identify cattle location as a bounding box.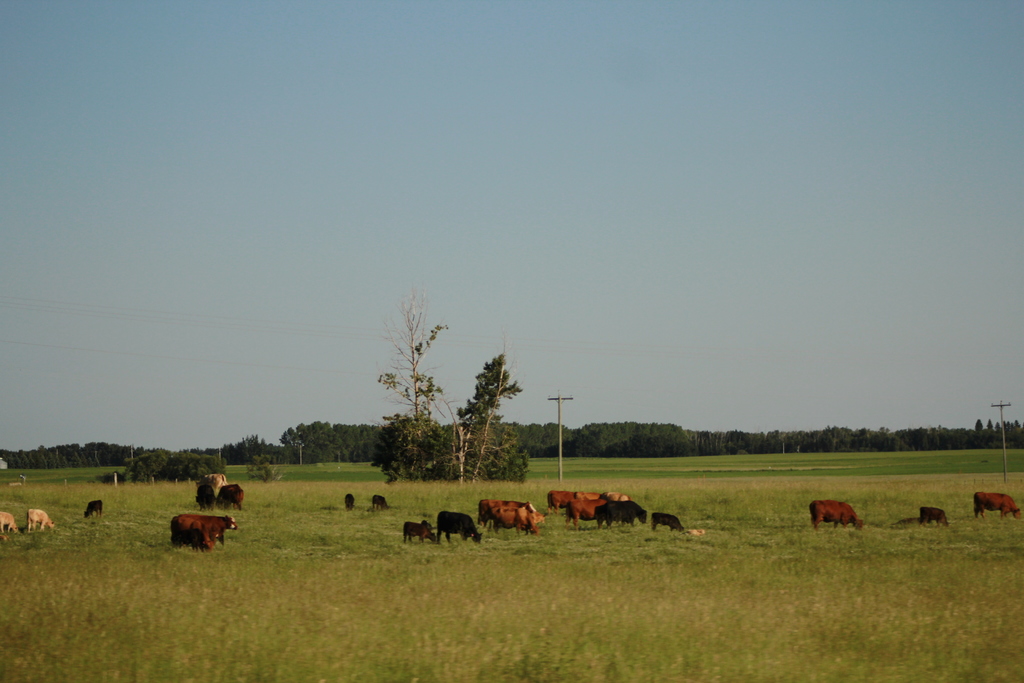
box=[404, 523, 433, 543].
